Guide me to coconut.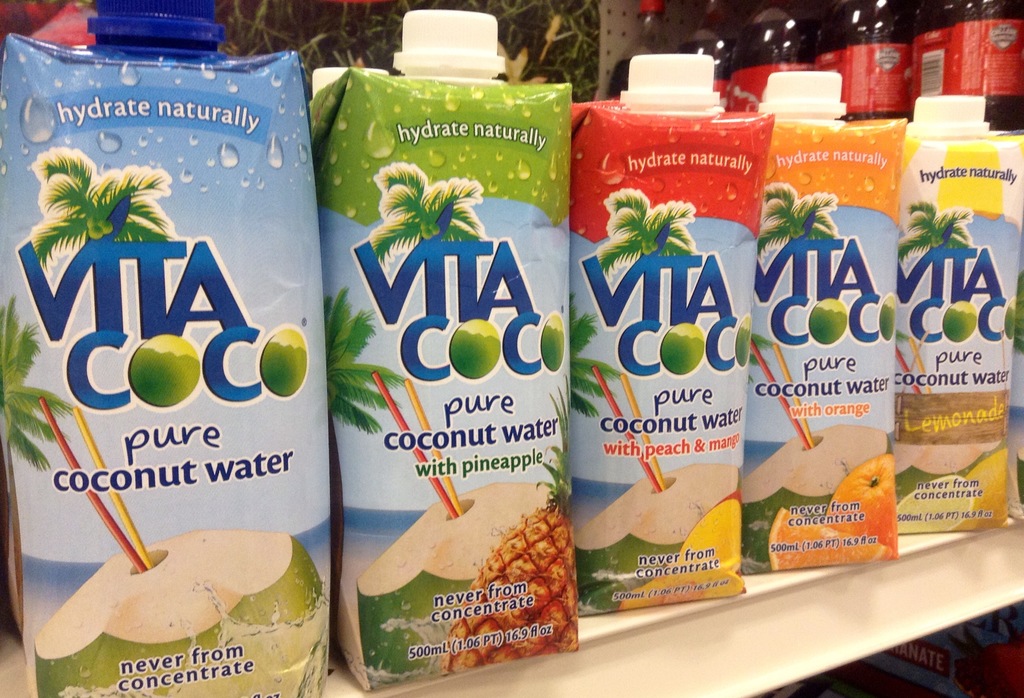
Guidance: bbox=(660, 322, 703, 376).
